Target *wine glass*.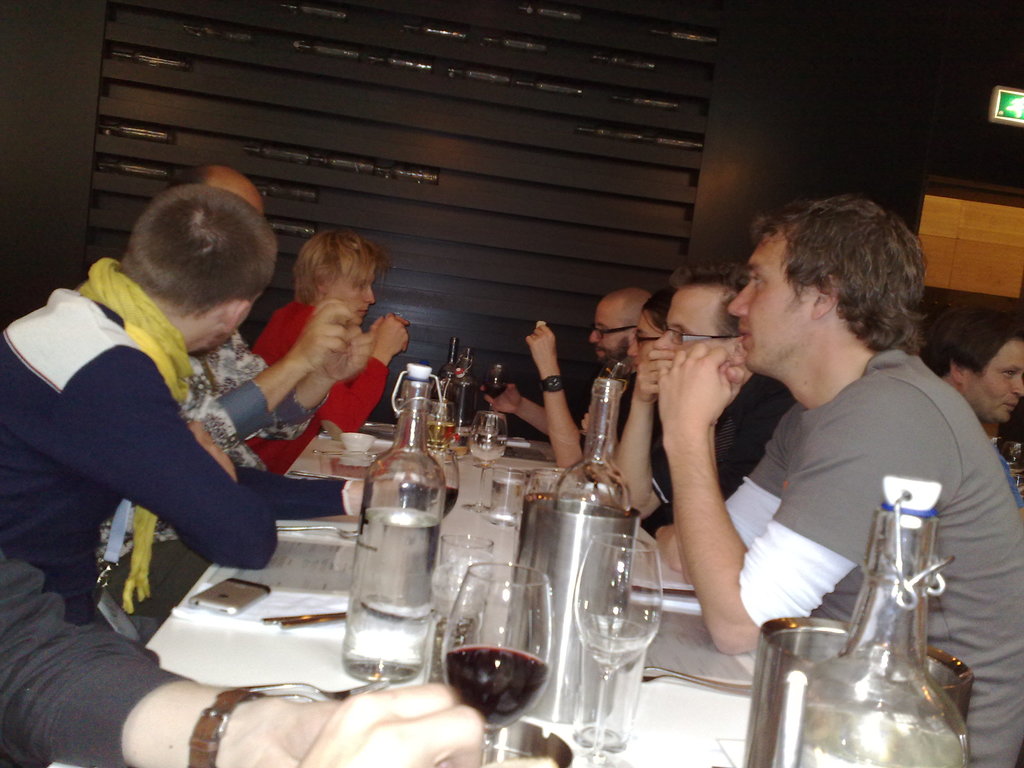
Target region: 468 412 512 518.
